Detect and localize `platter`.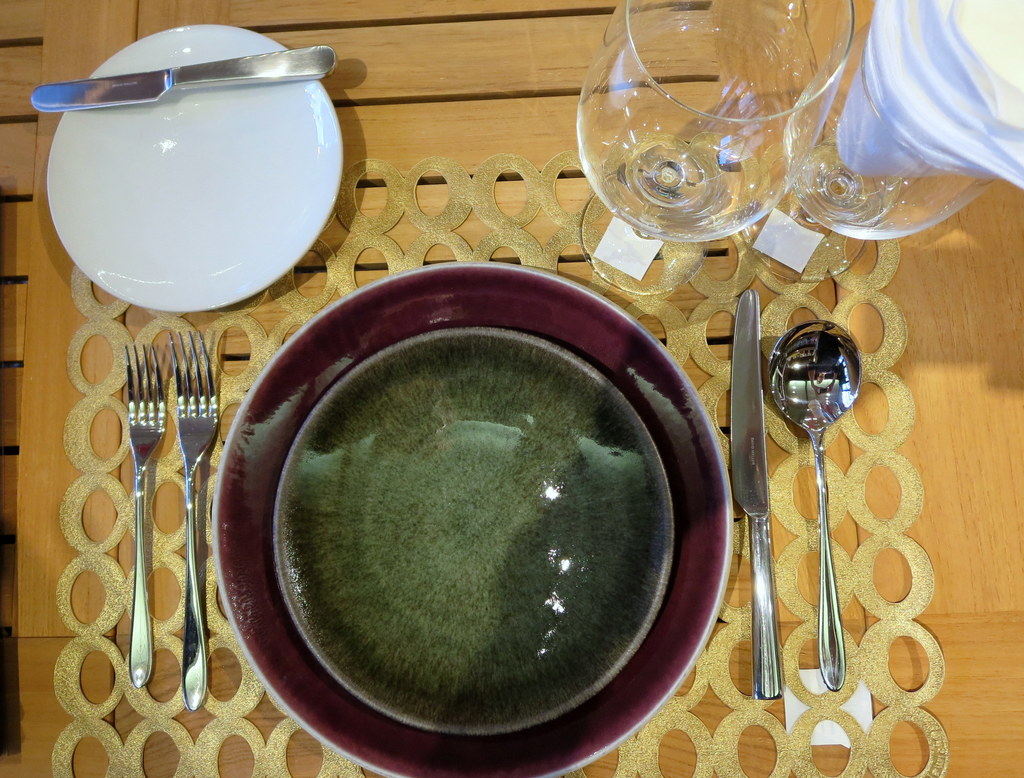
Localized at [x1=209, y1=264, x2=731, y2=777].
